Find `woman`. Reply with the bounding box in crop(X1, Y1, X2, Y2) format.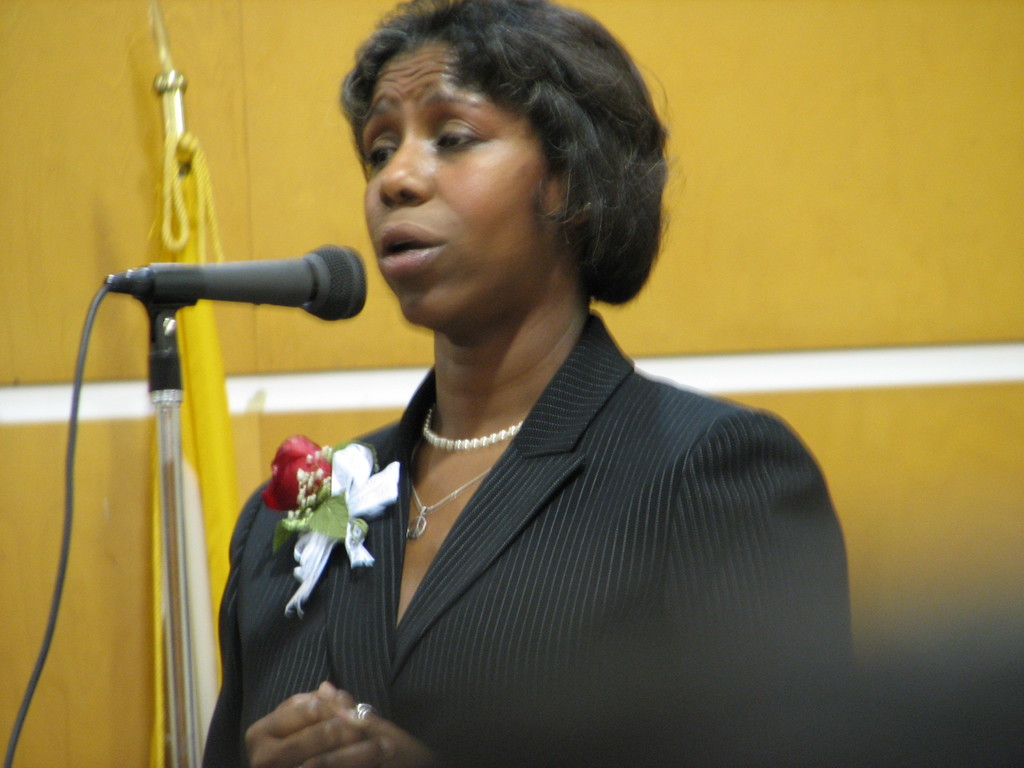
crop(166, 18, 824, 761).
